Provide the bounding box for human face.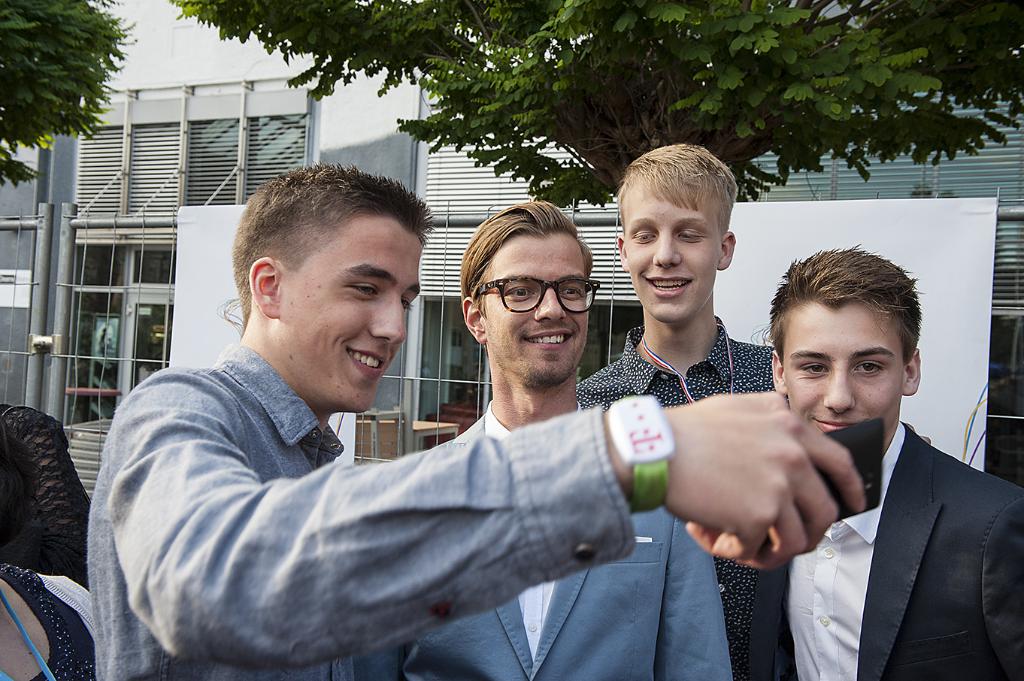
l=784, t=297, r=907, b=433.
